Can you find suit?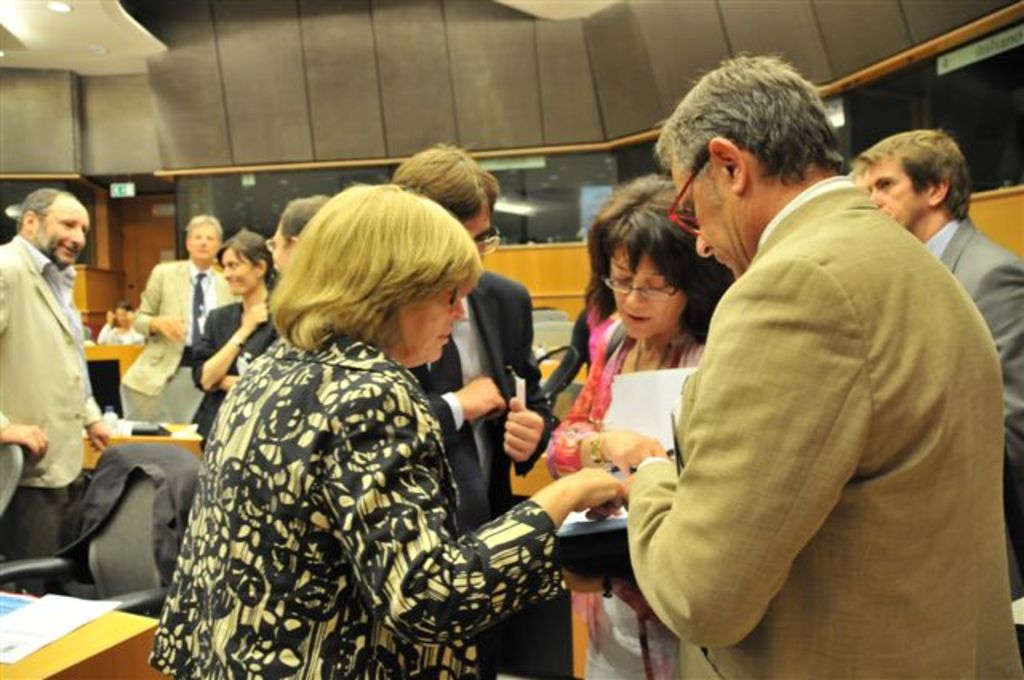
Yes, bounding box: bbox=[0, 230, 99, 558].
